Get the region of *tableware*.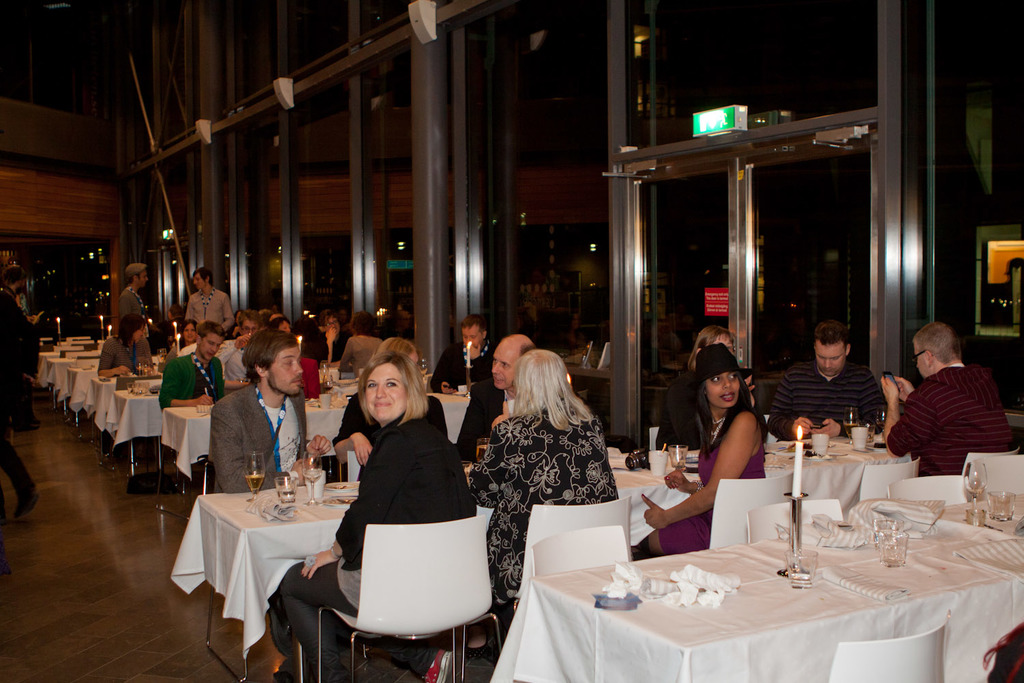
locate(668, 444, 687, 469).
